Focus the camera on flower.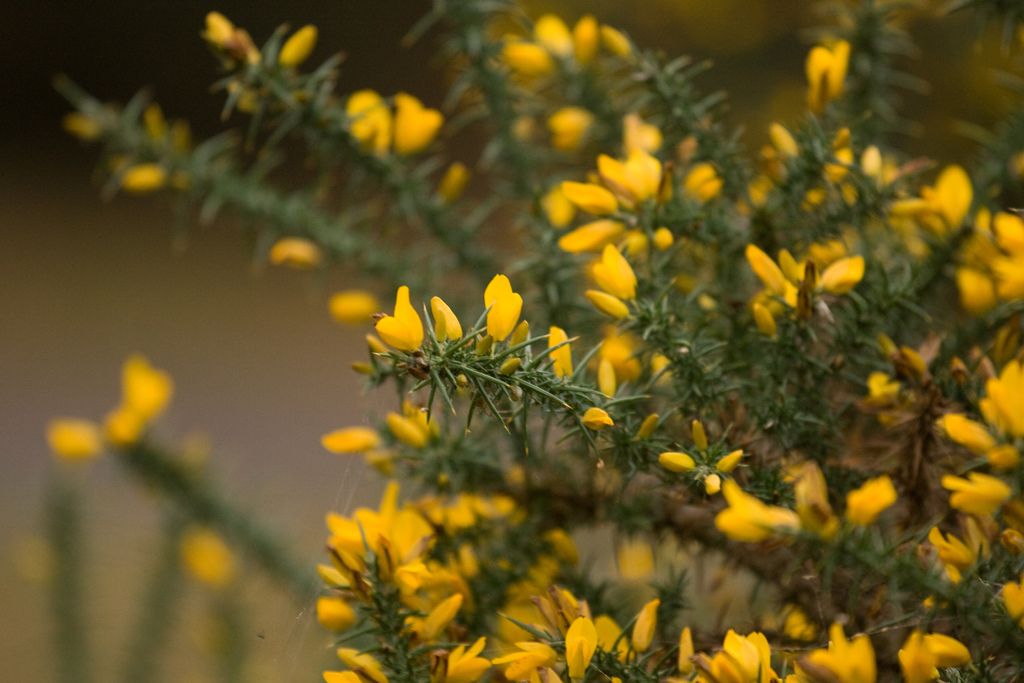
Focus region: detection(371, 263, 525, 392).
